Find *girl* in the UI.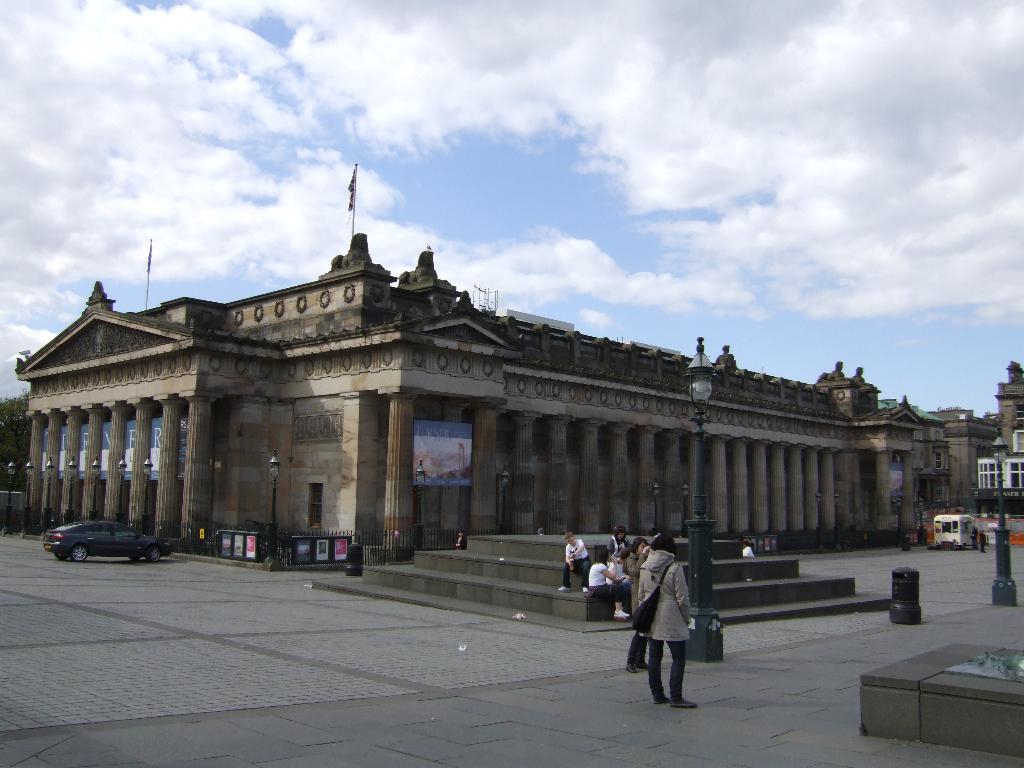
UI element at x1=586 y1=547 x2=629 y2=619.
